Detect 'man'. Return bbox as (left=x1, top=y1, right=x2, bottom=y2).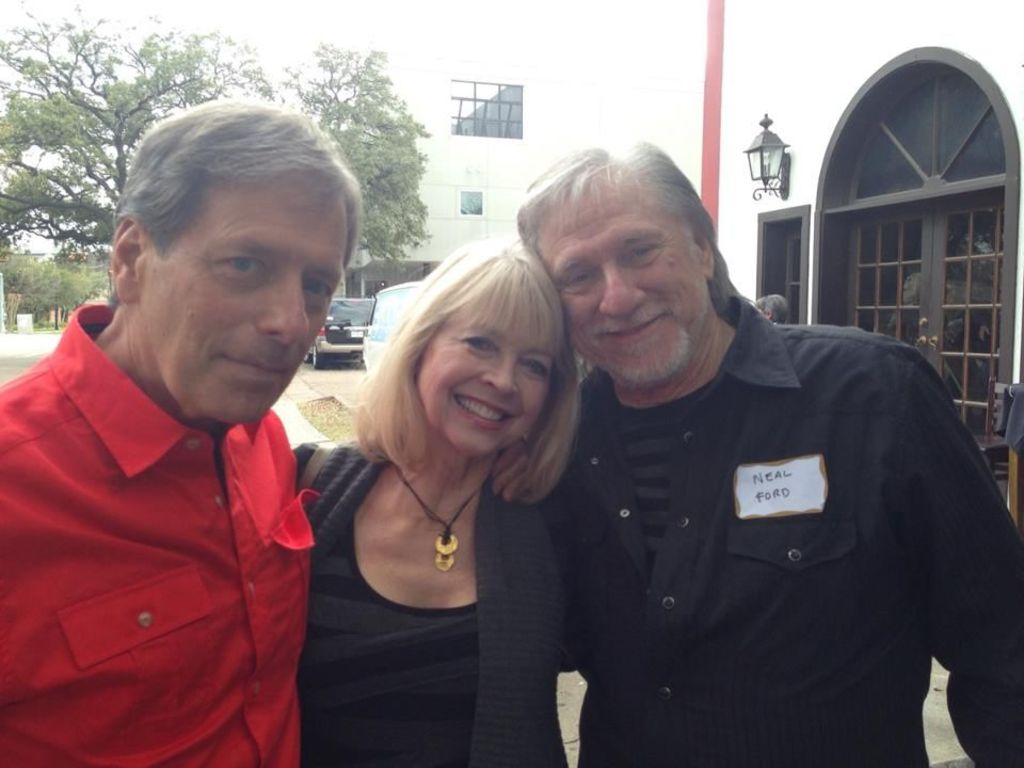
(left=0, top=97, right=366, bottom=766).
